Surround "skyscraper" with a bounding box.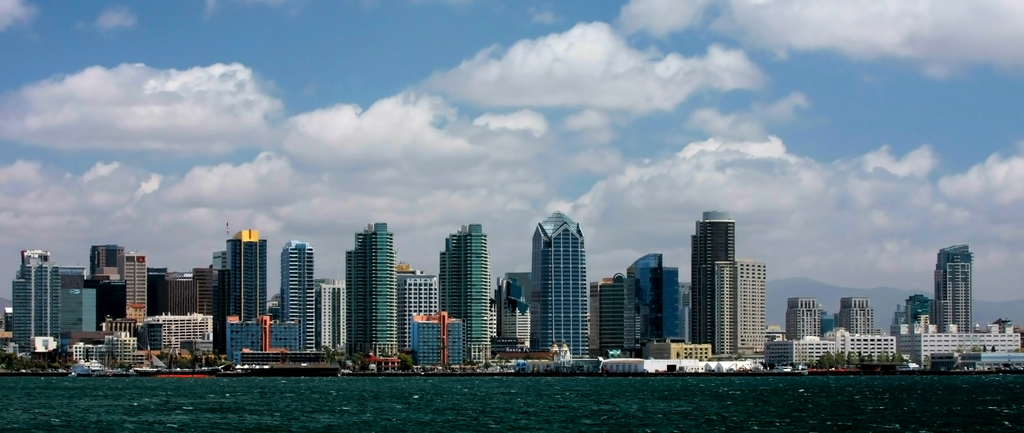
box=[527, 206, 591, 358].
